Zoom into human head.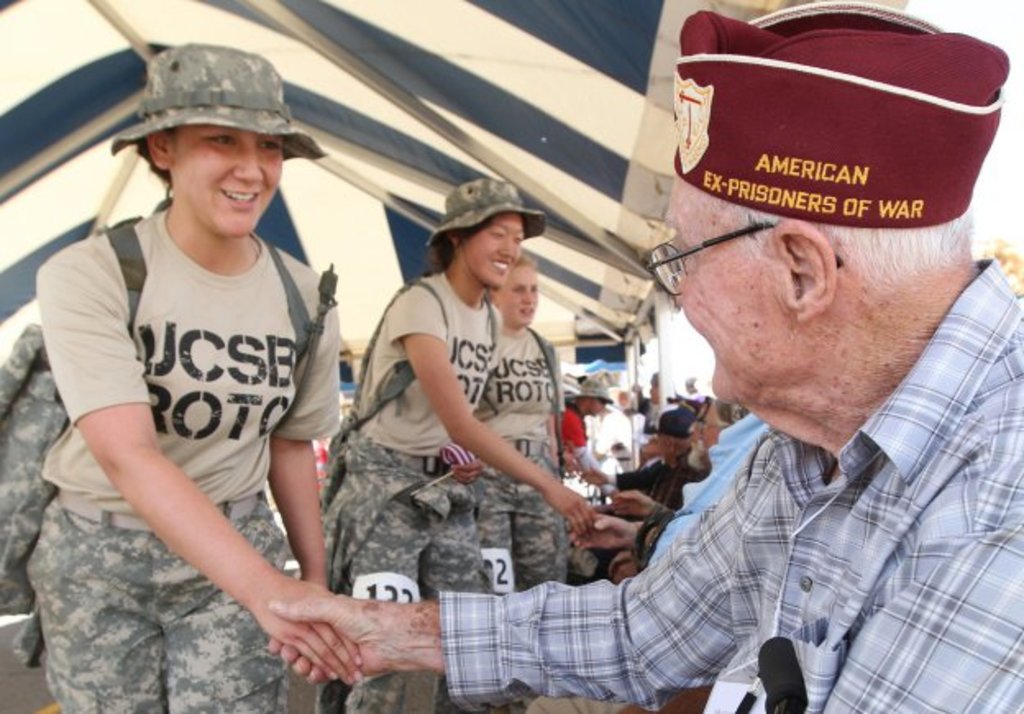
Zoom target: x1=486 y1=254 x2=538 y2=330.
